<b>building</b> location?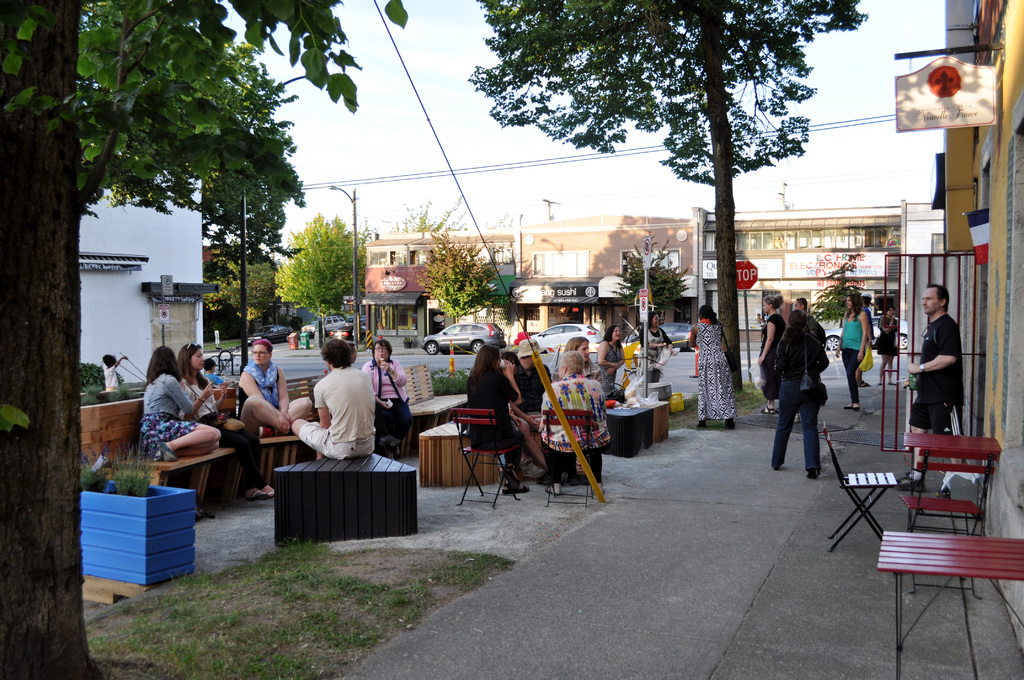
(77, 19, 204, 385)
